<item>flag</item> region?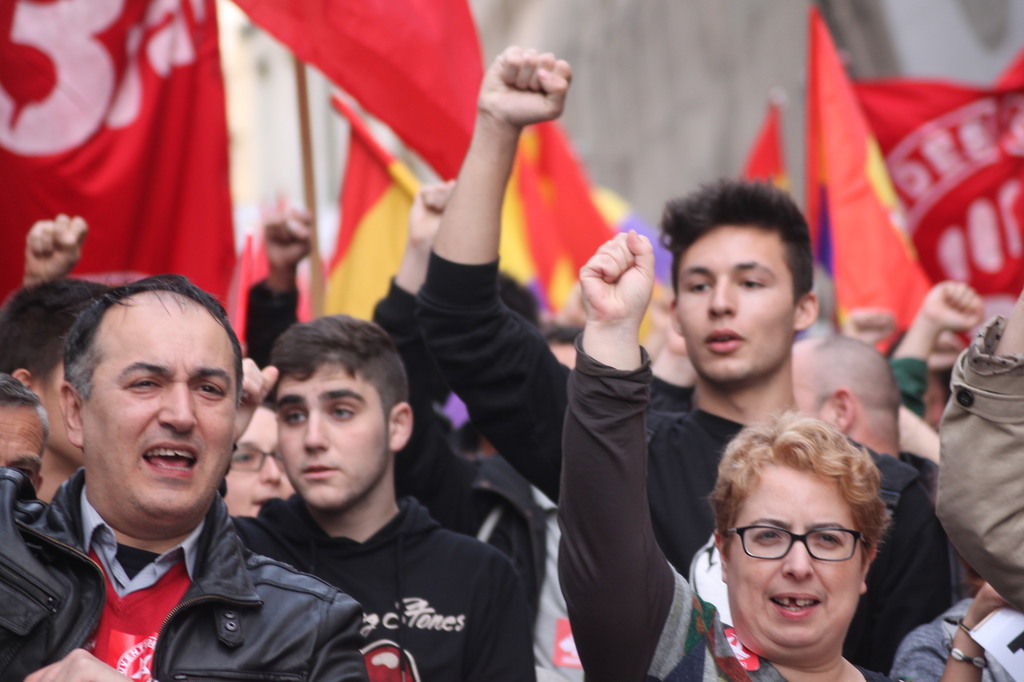
<region>726, 102, 798, 200</region>
